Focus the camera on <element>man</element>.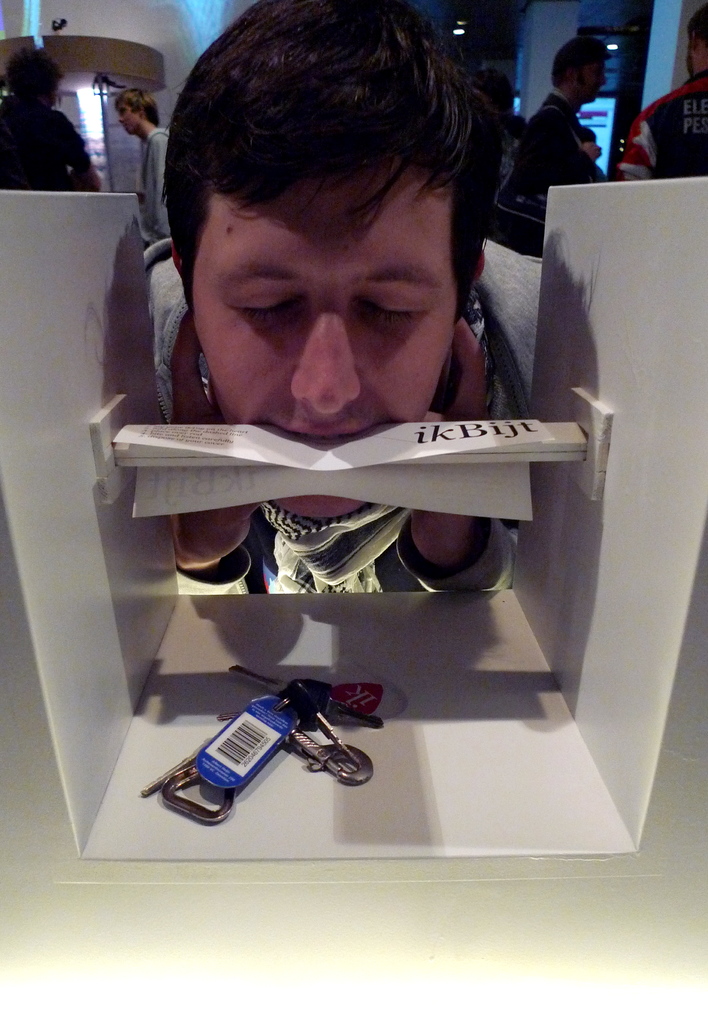
Focus region: locate(176, 0, 545, 593).
